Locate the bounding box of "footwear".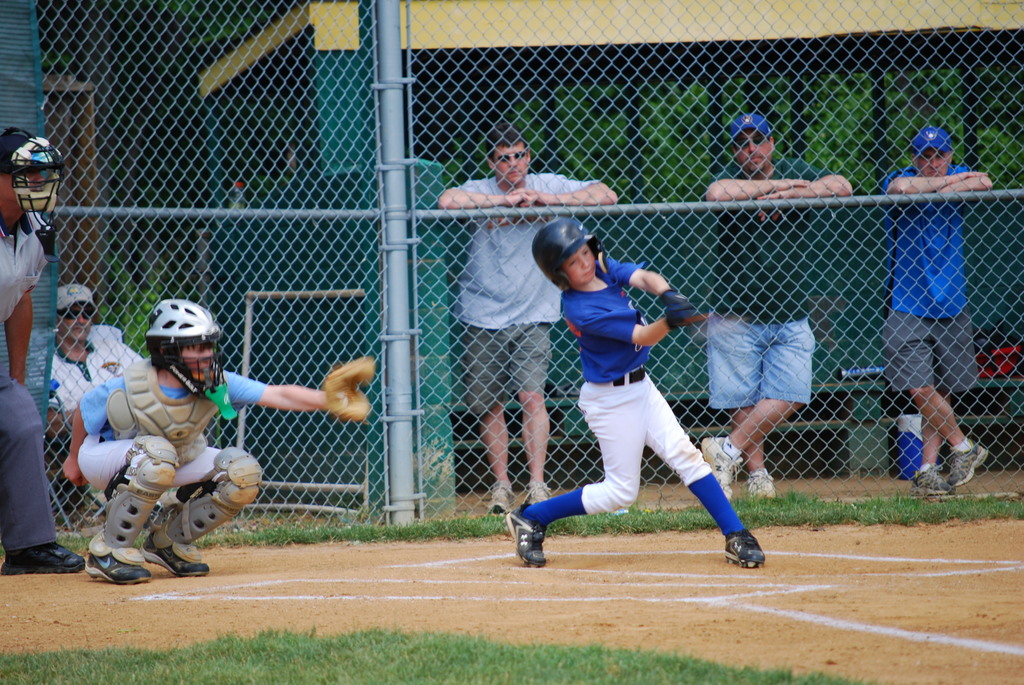
Bounding box: select_region(746, 464, 774, 501).
